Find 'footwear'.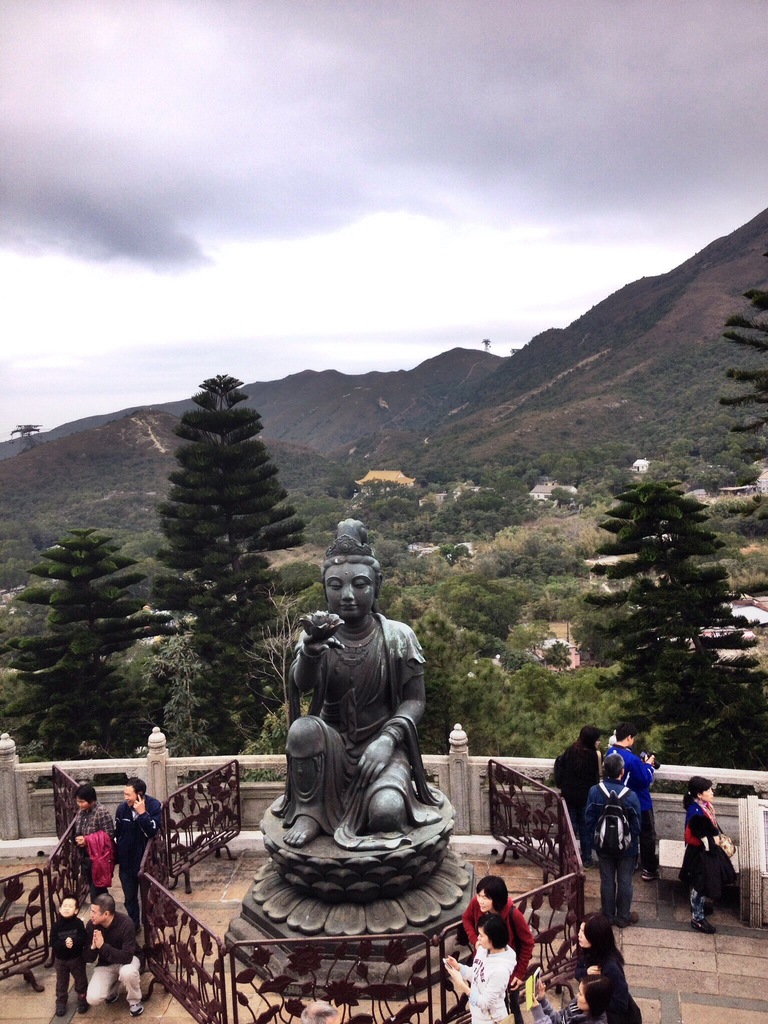
bbox=[694, 912, 715, 933].
